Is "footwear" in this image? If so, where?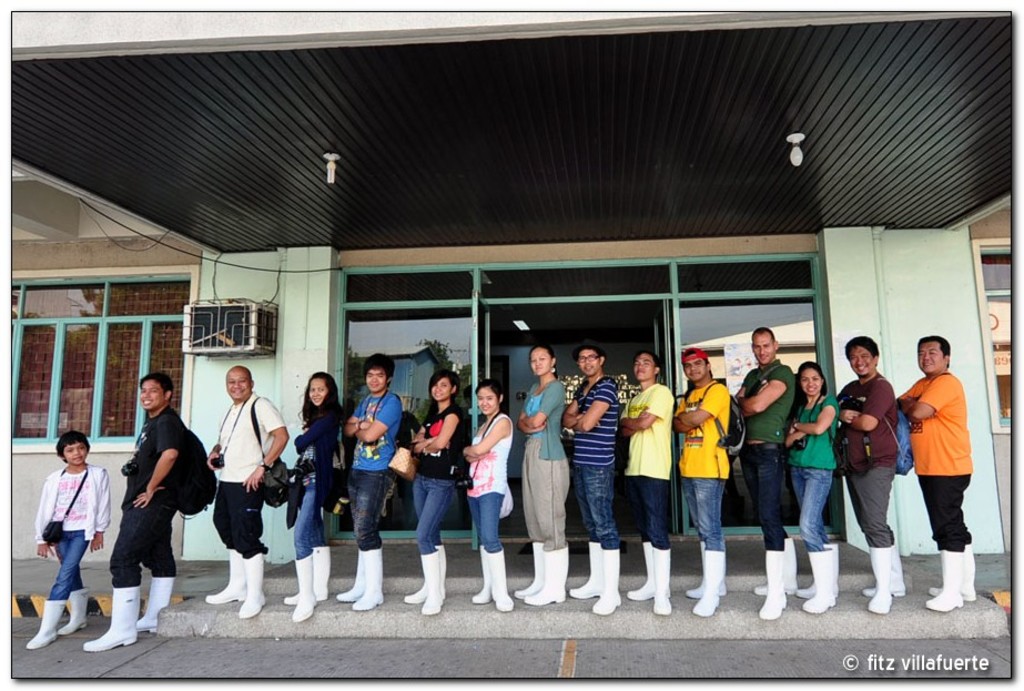
Yes, at 627:548:671:601.
